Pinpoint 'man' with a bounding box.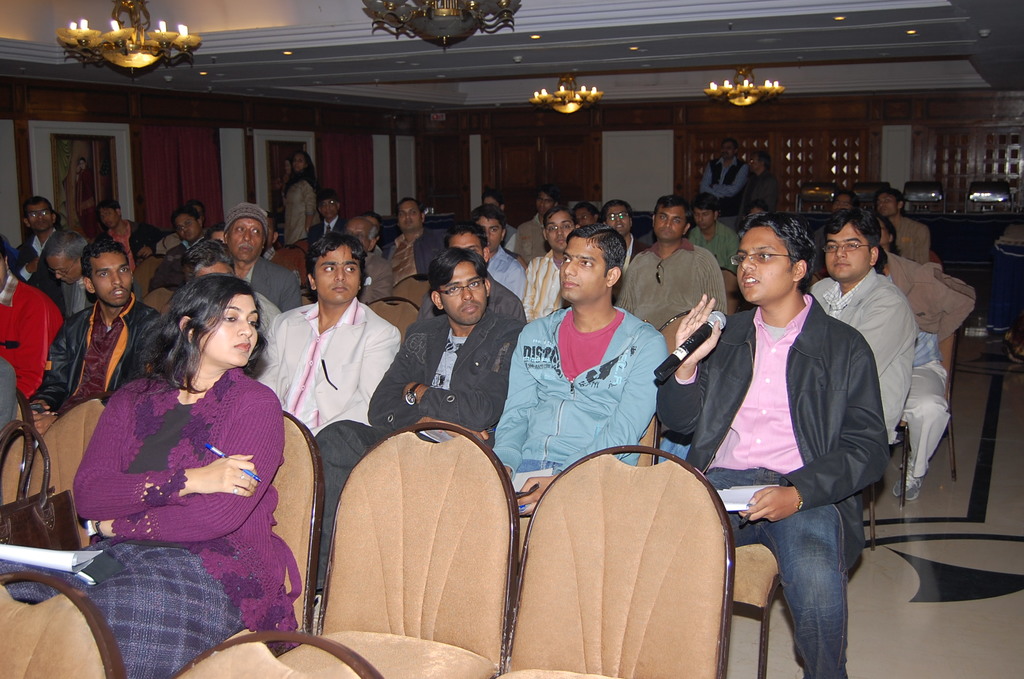
pyautogui.locateOnScreen(249, 233, 401, 430).
